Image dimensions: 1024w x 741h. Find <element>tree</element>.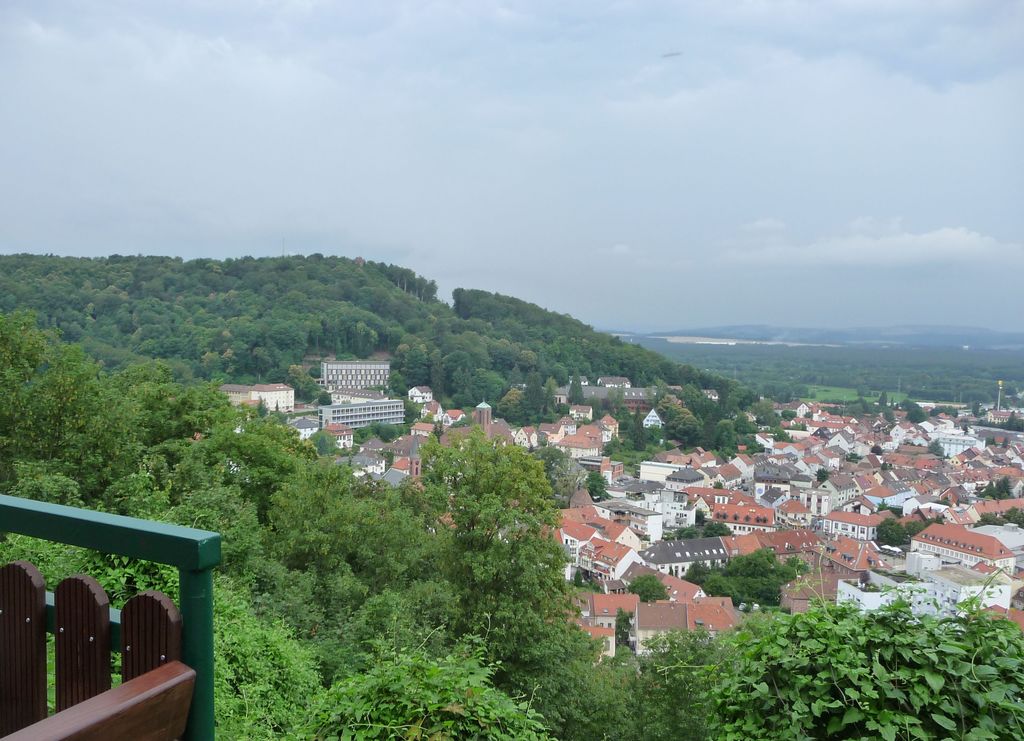
x1=885, y1=393, x2=906, y2=425.
